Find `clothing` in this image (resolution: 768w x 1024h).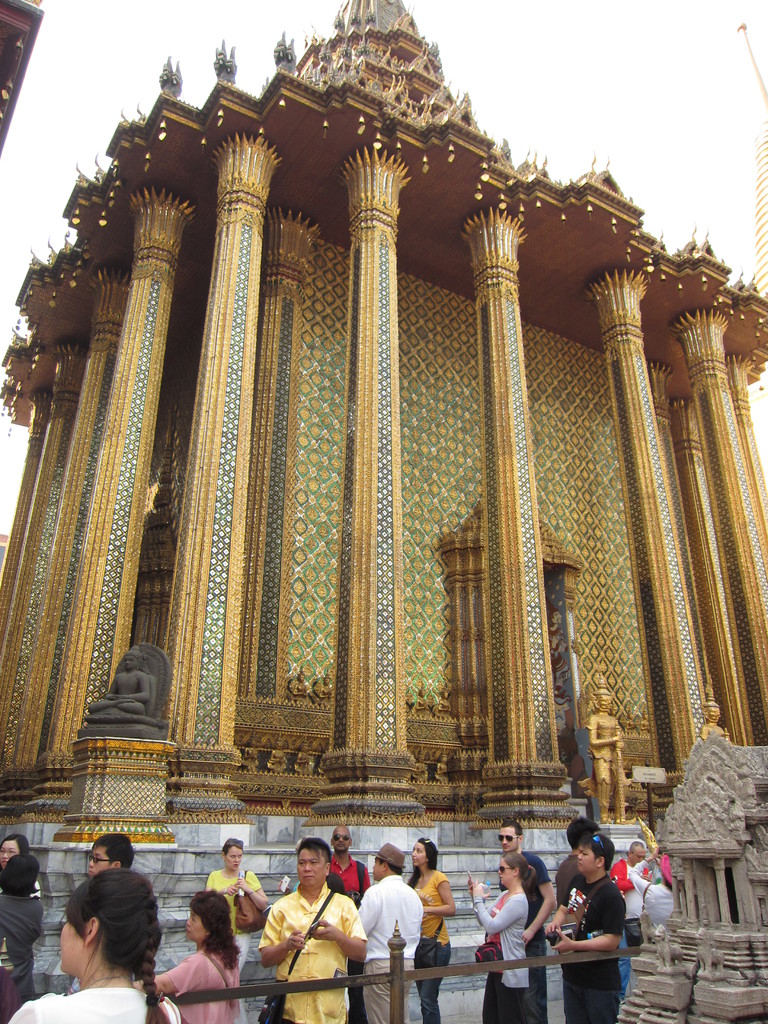
360,870,426,1023.
